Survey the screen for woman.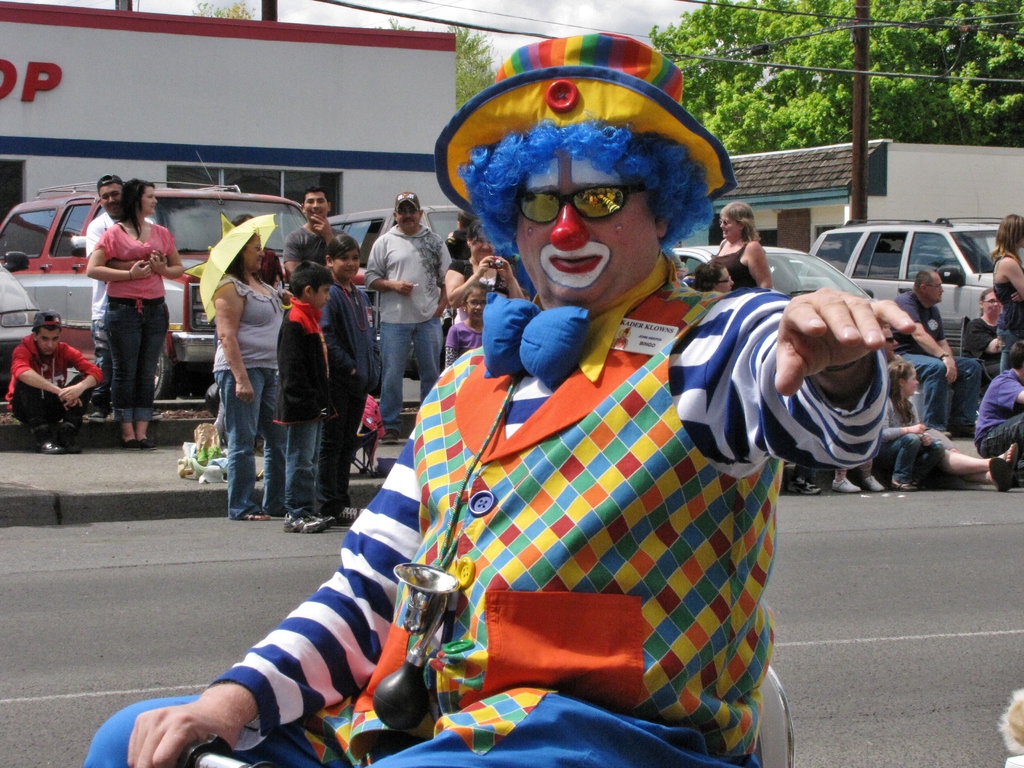
Survey found: (989, 213, 1023, 374).
